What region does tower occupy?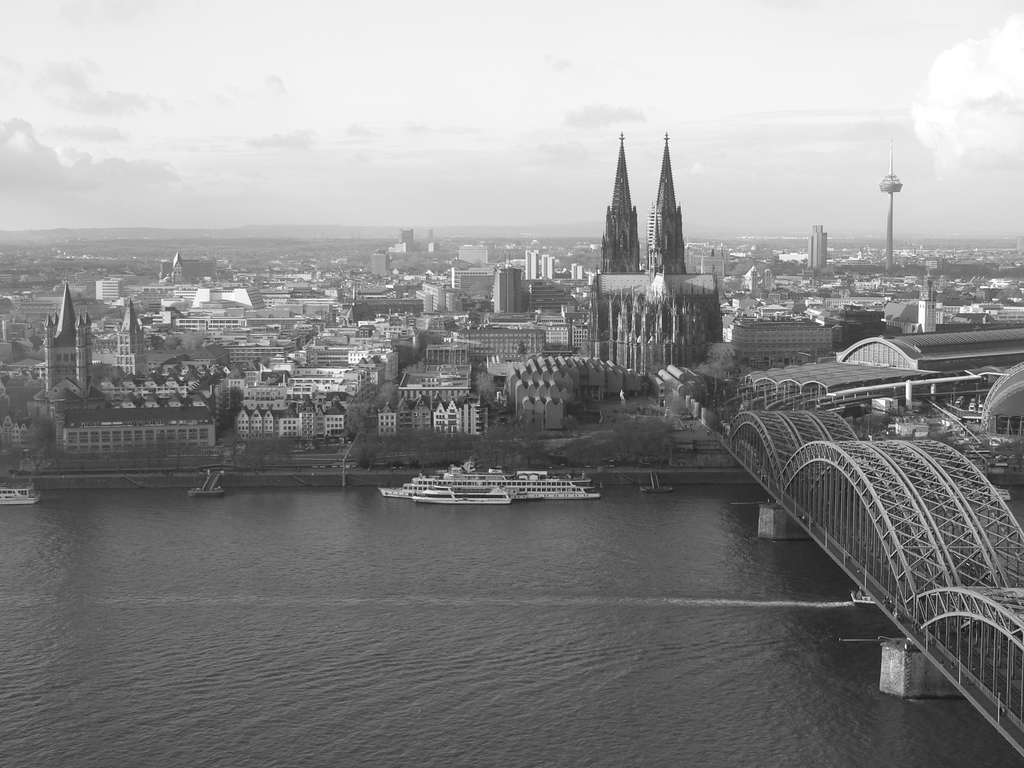
crop(603, 134, 643, 276).
